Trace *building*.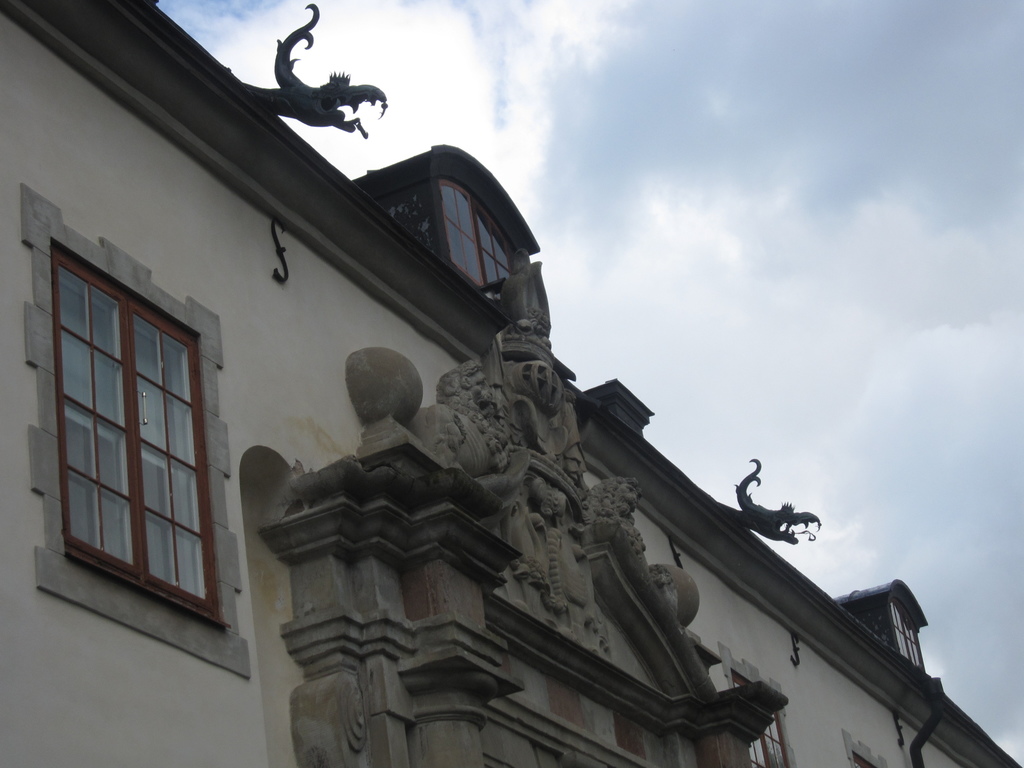
Traced to [0, 0, 1020, 767].
